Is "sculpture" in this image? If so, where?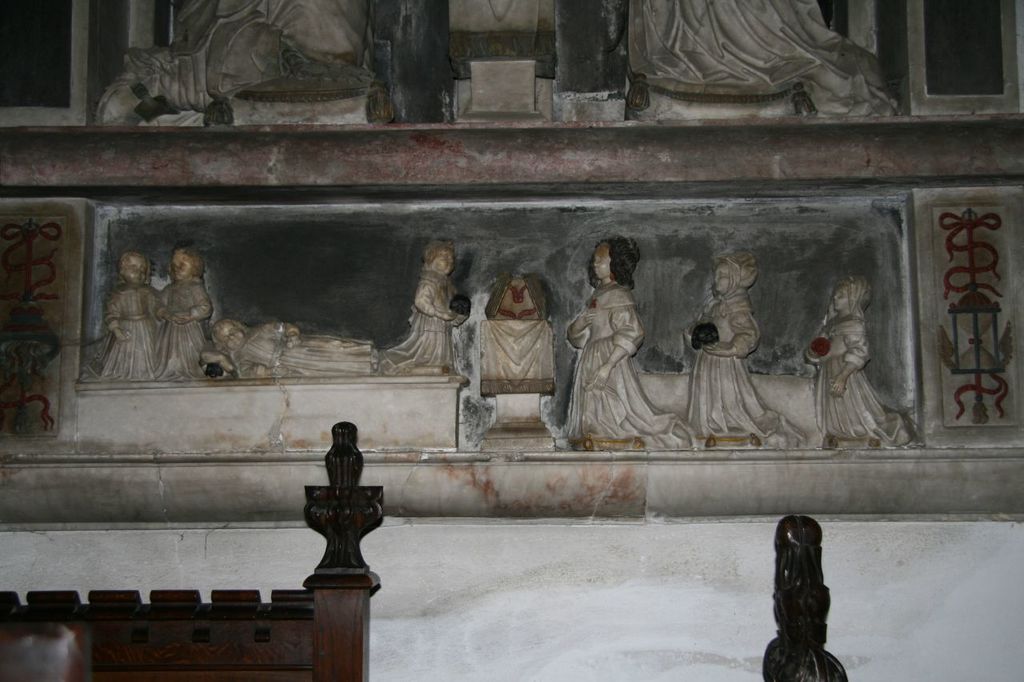
Yes, at [x1=217, y1=319, x2=380, y2=369].
